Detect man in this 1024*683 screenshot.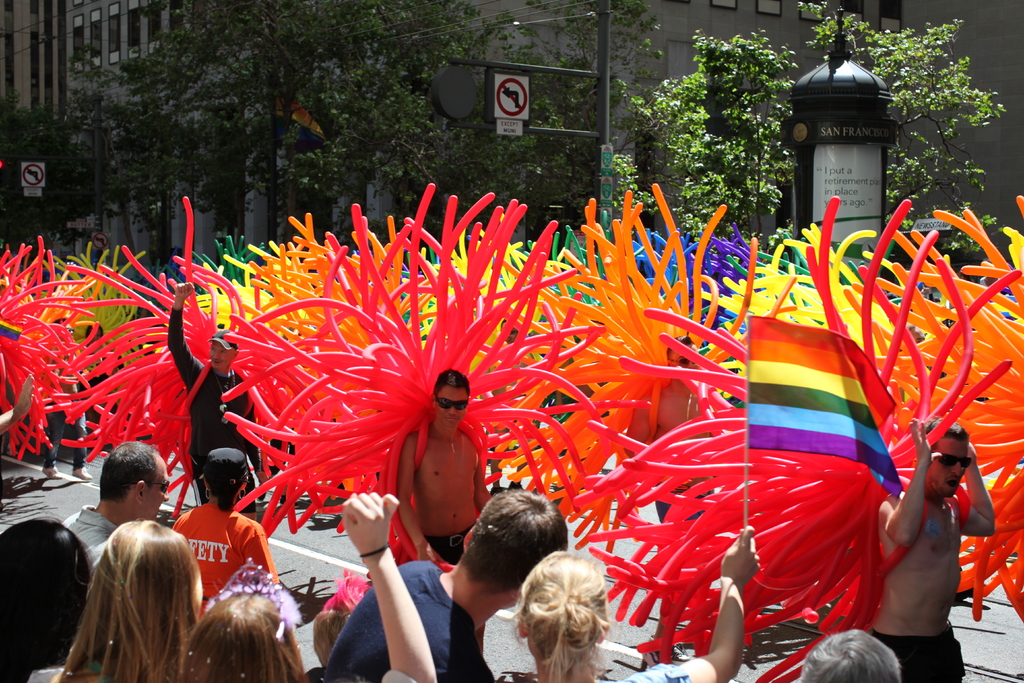
Detection: [left=319, top=488, right=567, bottom=682].
